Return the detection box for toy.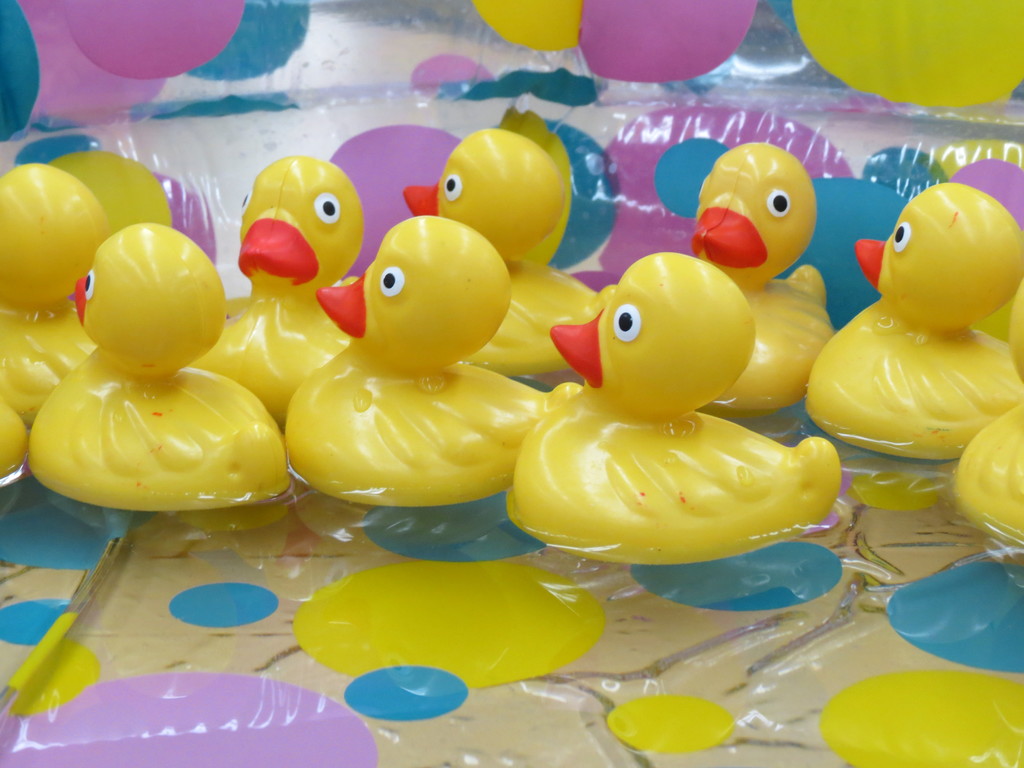
{"left": 952, "top": 257, "right": 1023, "bottom": 548}.
